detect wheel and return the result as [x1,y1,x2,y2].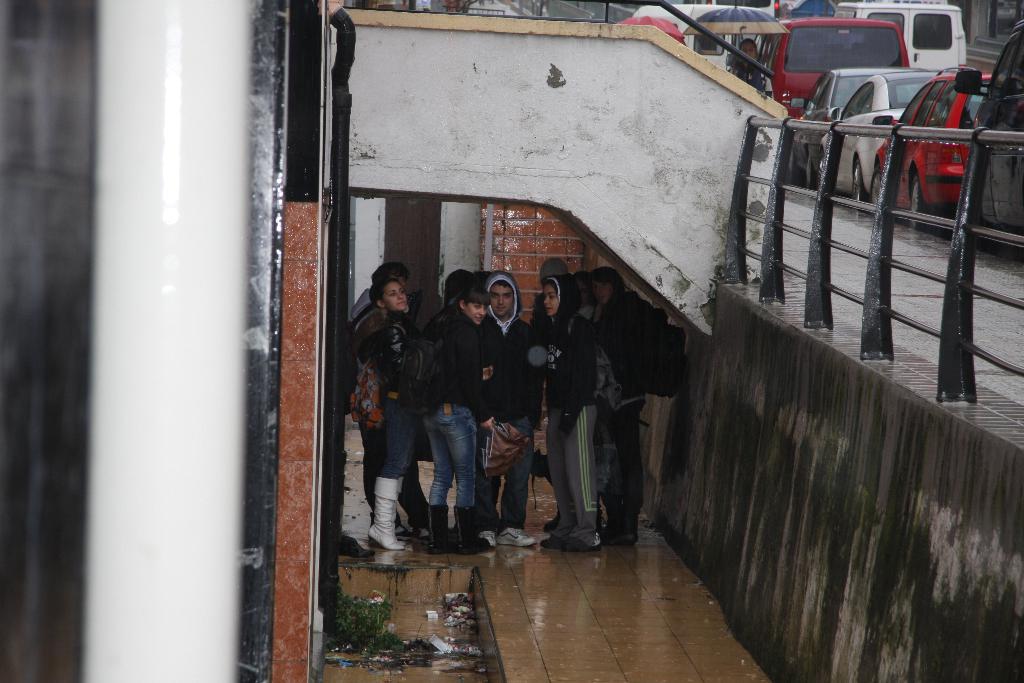
[905,180,918,222].
